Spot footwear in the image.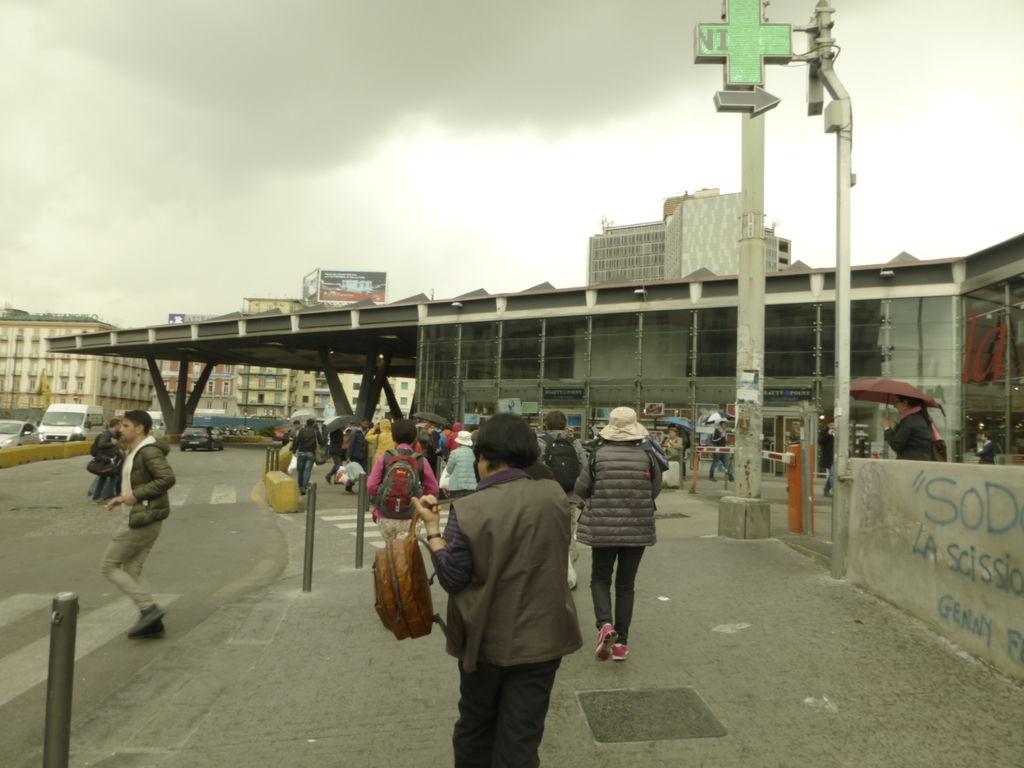
footwear found at 610,640,631,668.
